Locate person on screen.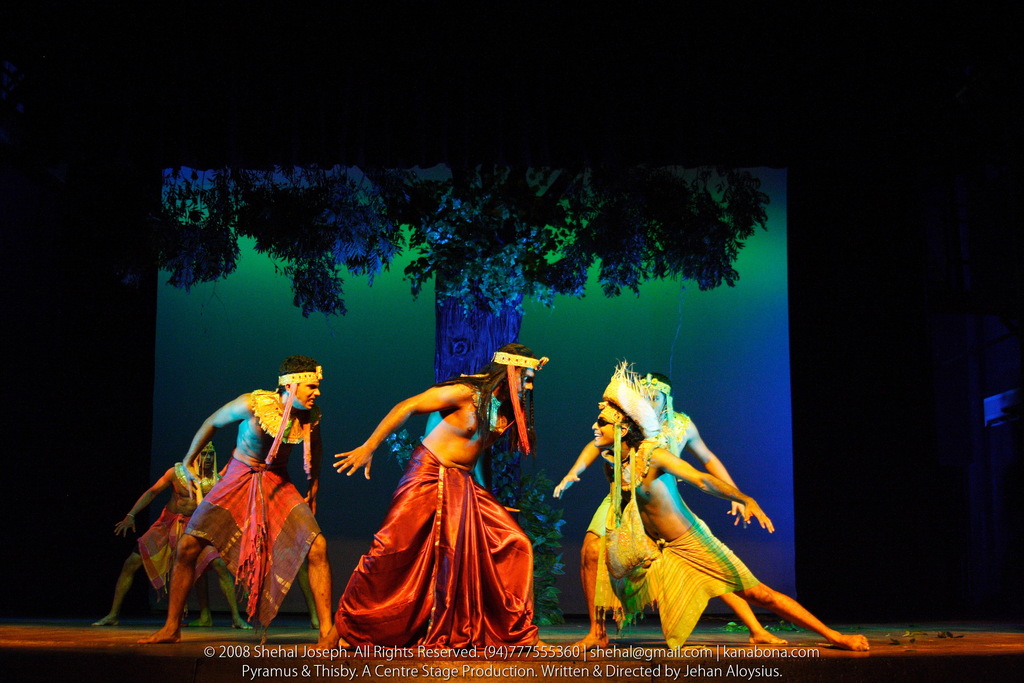
On screen at [x1=586, y1=354, x2=874, y2=651].
